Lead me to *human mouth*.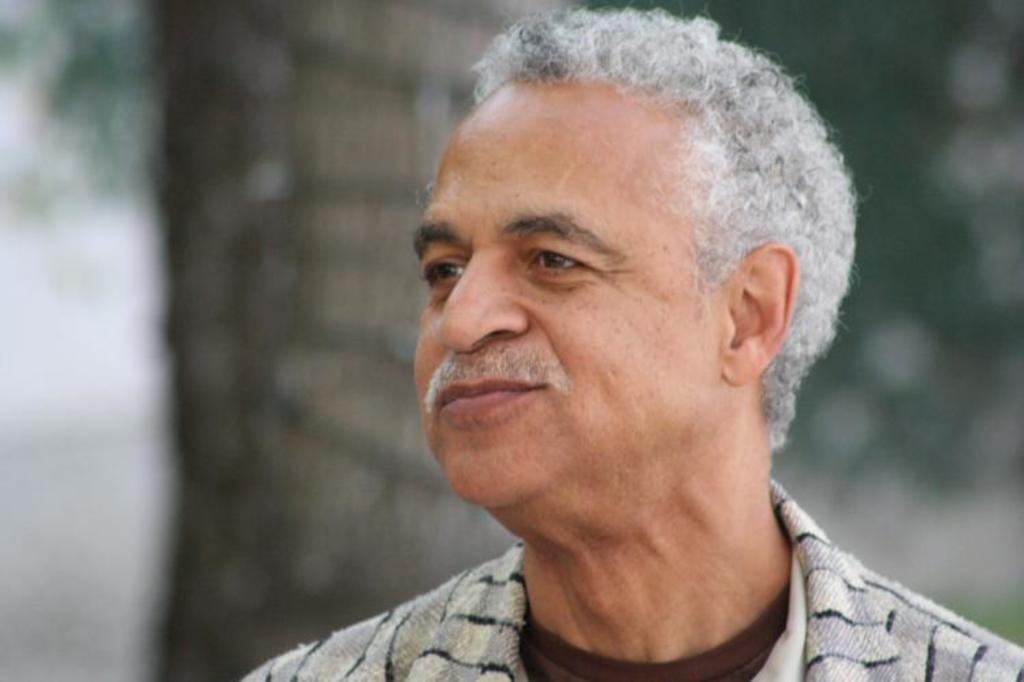
Lead to [431, 362, 547, 446].
